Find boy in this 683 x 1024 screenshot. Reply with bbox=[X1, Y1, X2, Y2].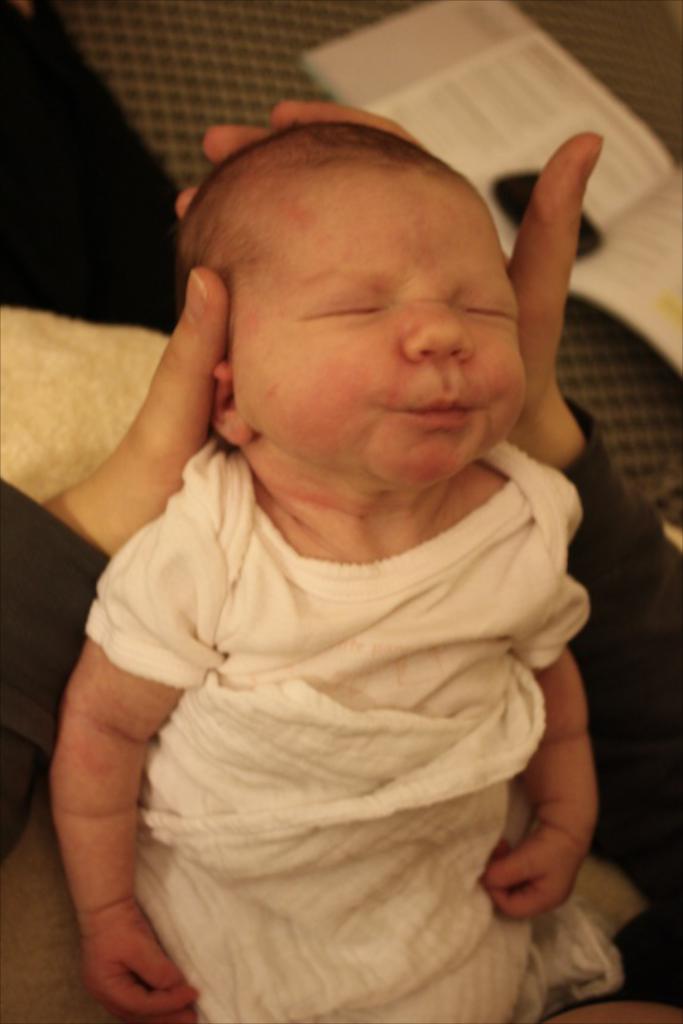
bbox=[40, 114, 670, 1022].
